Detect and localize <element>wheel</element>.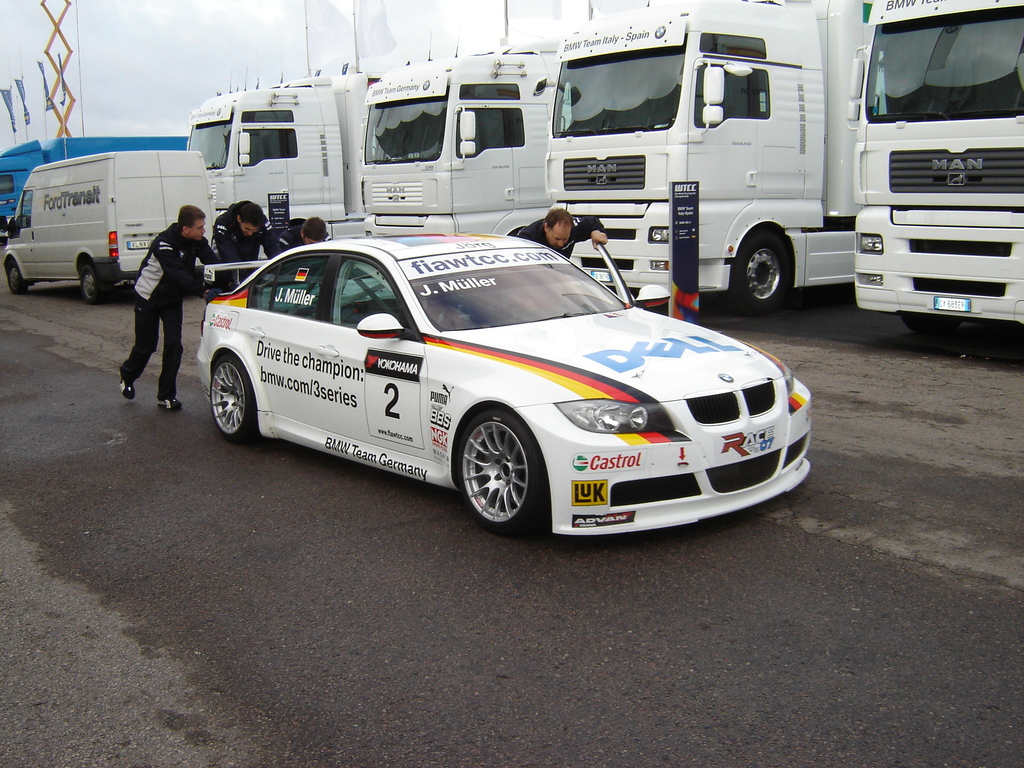
Localized at <region>906, 310, 961, 336</region>.
